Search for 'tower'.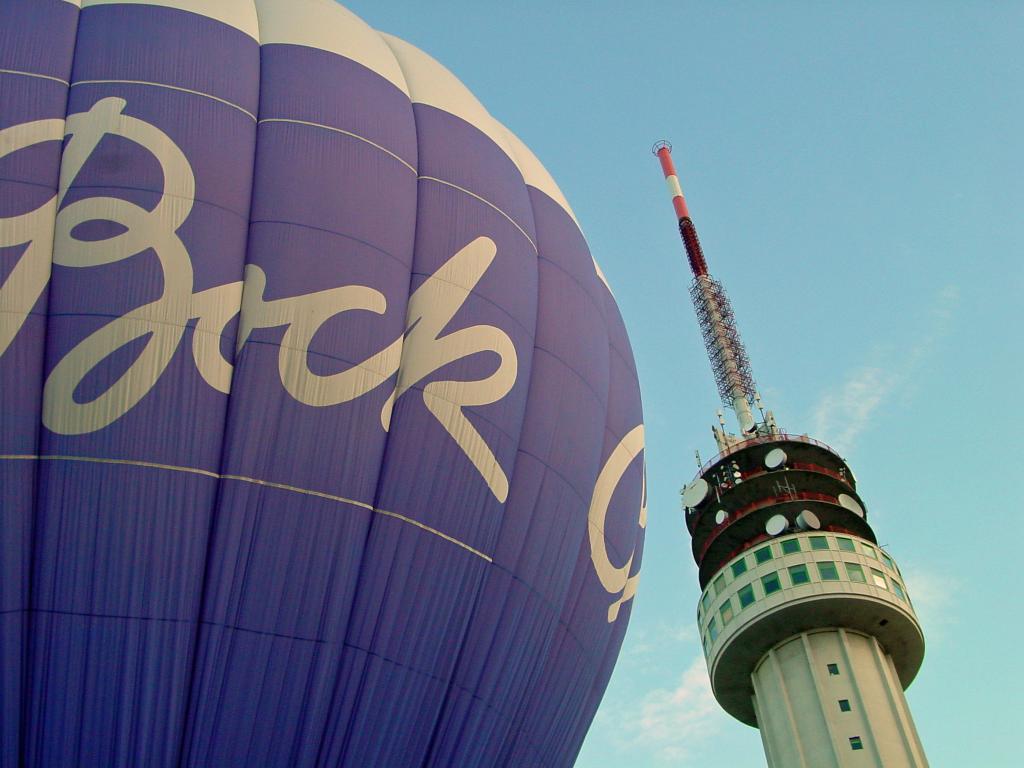
Found at 656, 188, 938, 767.
